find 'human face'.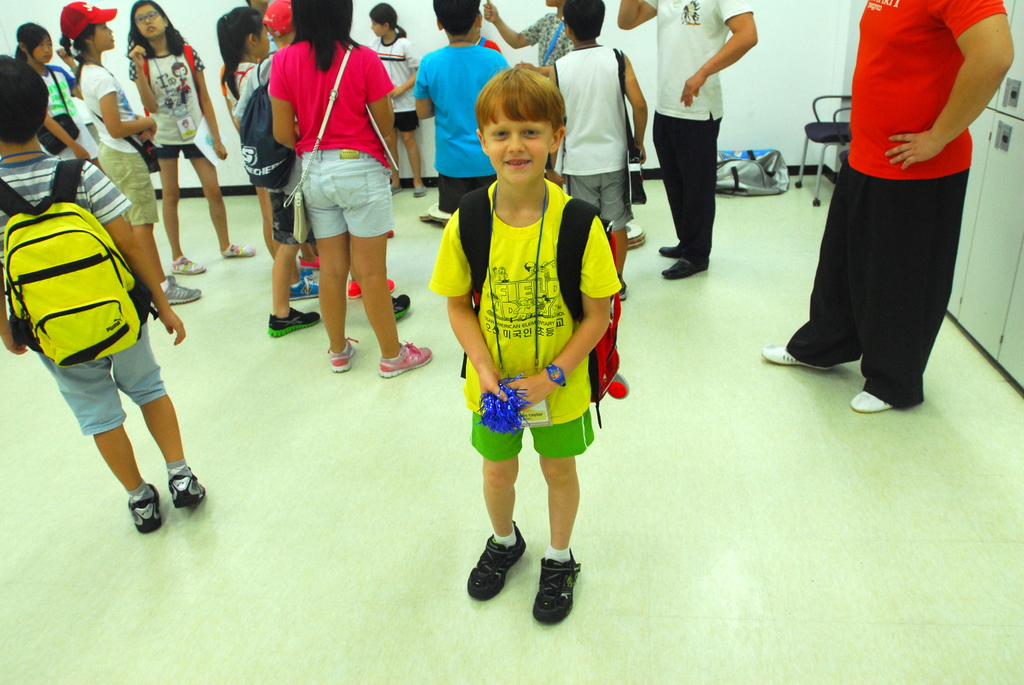
[x1=369, y1=15, x2=385, y2=38].
